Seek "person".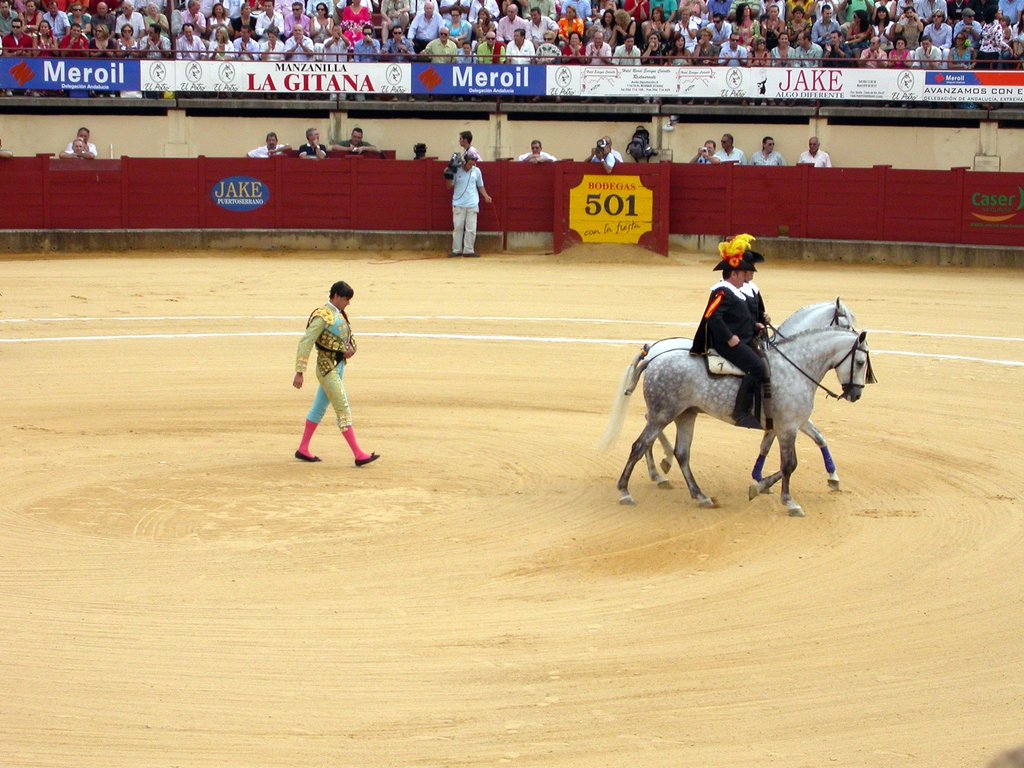
<bbox>582, 145, 616, 168</bbox>.
